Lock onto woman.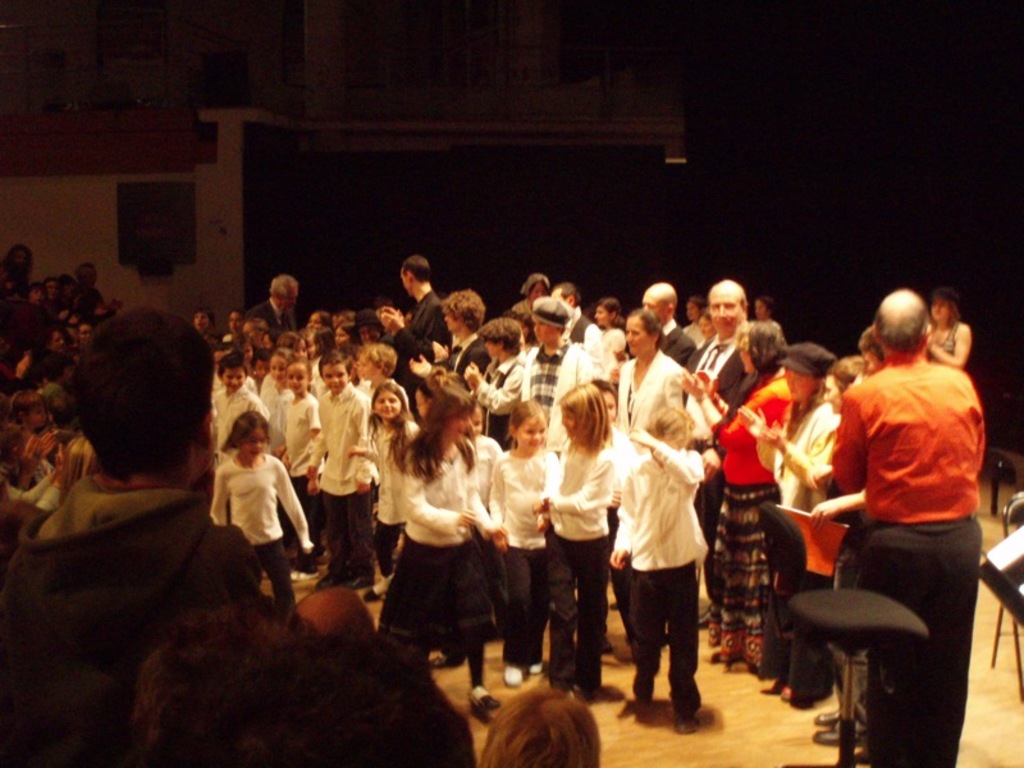
Locked: left=613, top=308, right=685, bottom=431.
